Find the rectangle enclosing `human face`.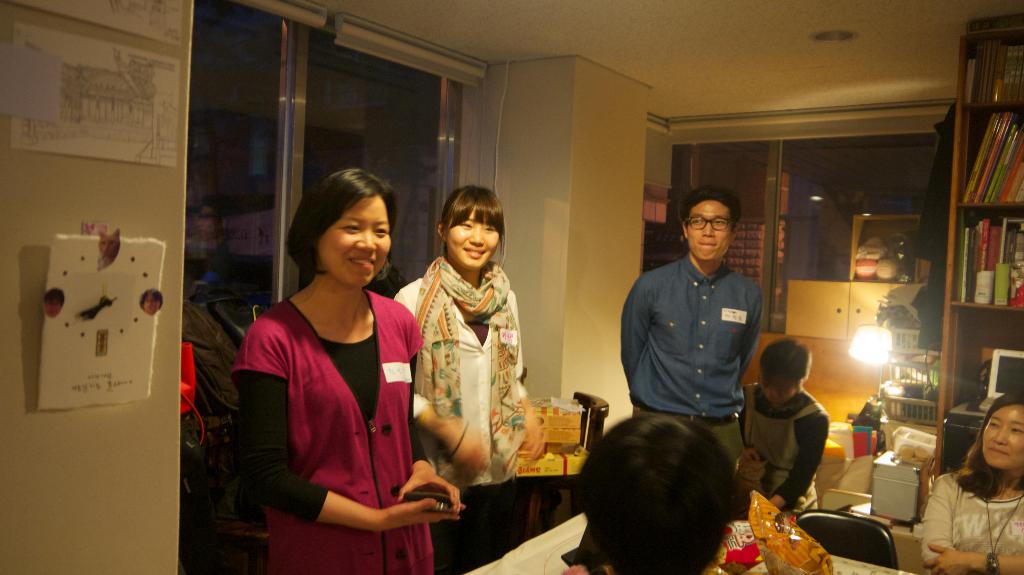
{"left": 688, "top": 198, "right": 737, "bottom": 268}.
